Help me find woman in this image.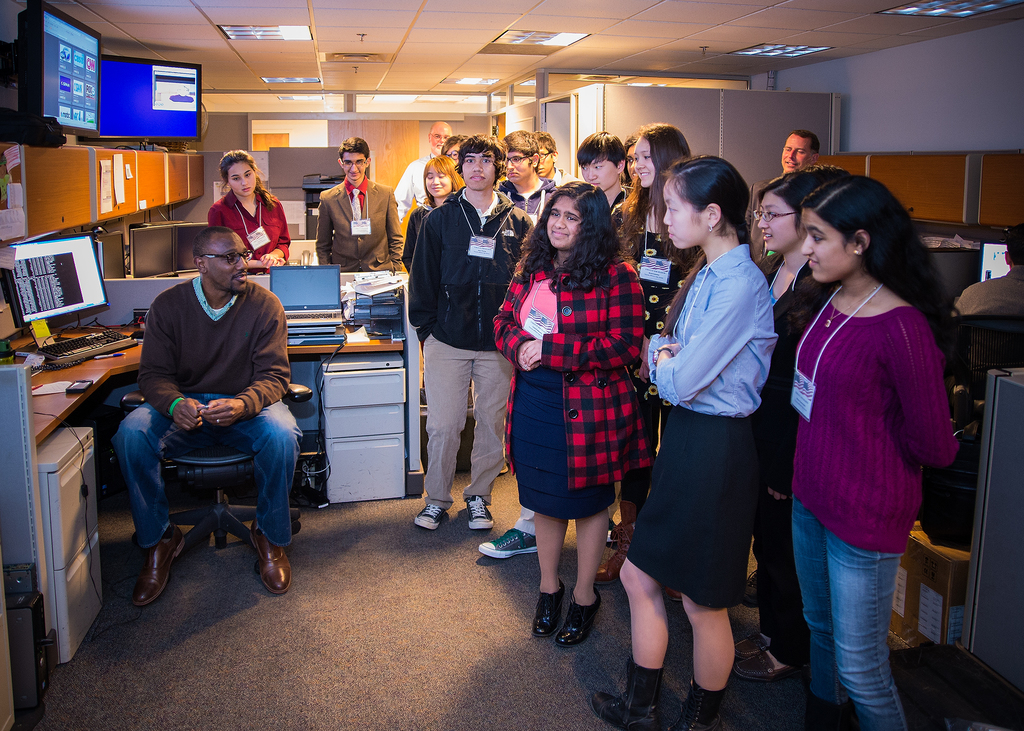
Found it: [x1=743, y1=170, x2=843, y2=682].
